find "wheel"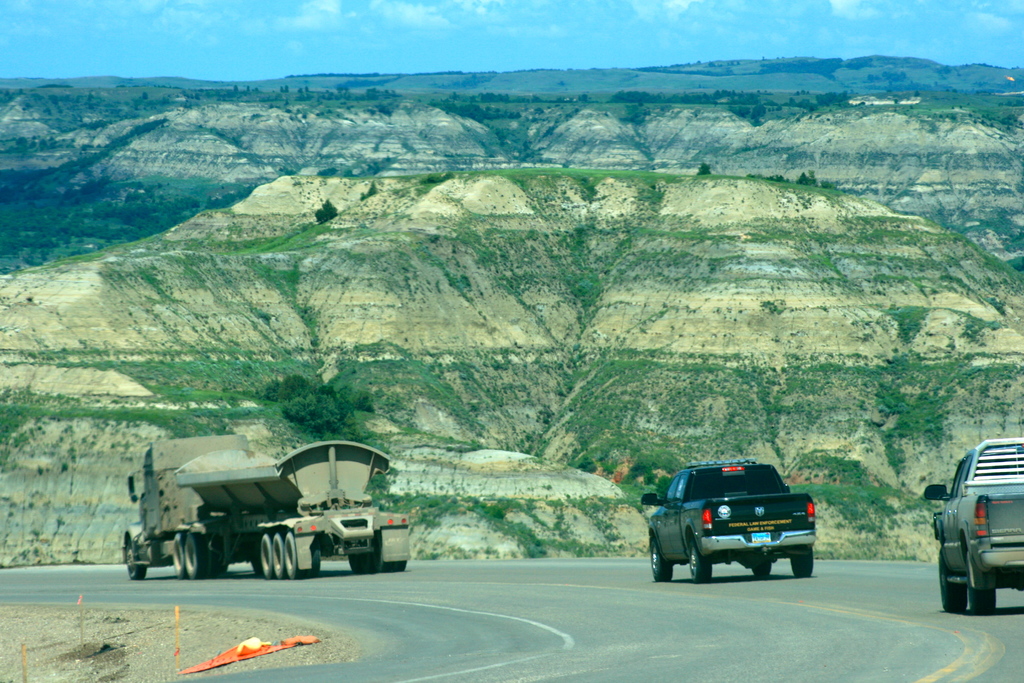
[942, 548, 965, 610]
